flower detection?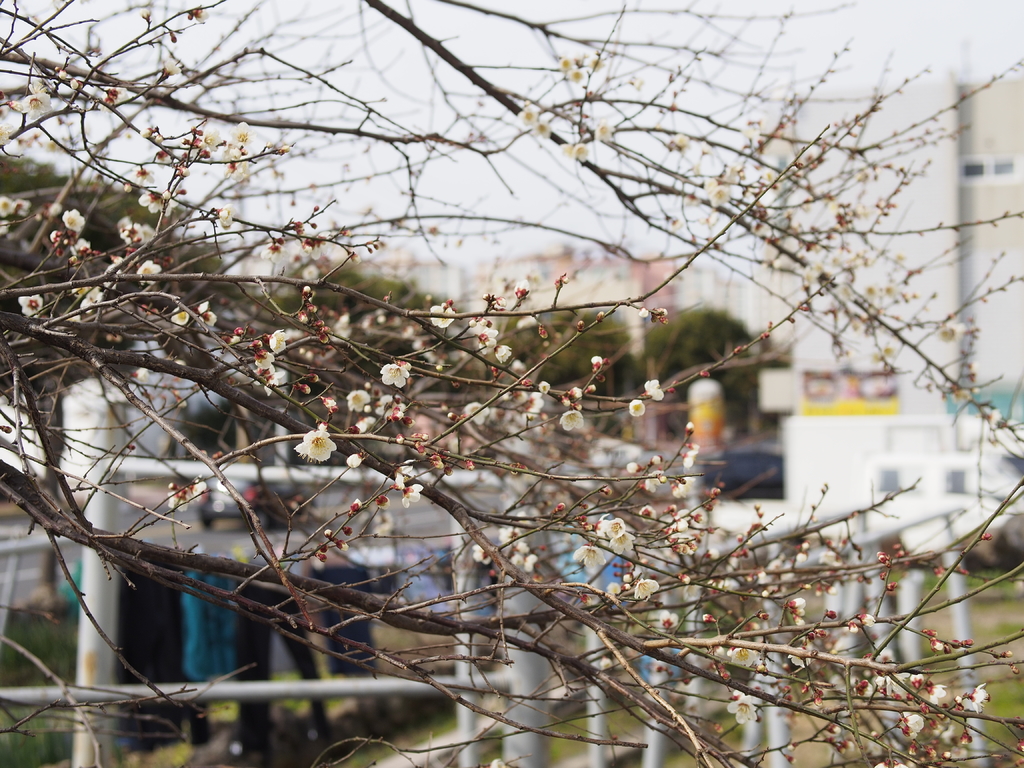
(left=428, top=302, right=455, bottom=328)
